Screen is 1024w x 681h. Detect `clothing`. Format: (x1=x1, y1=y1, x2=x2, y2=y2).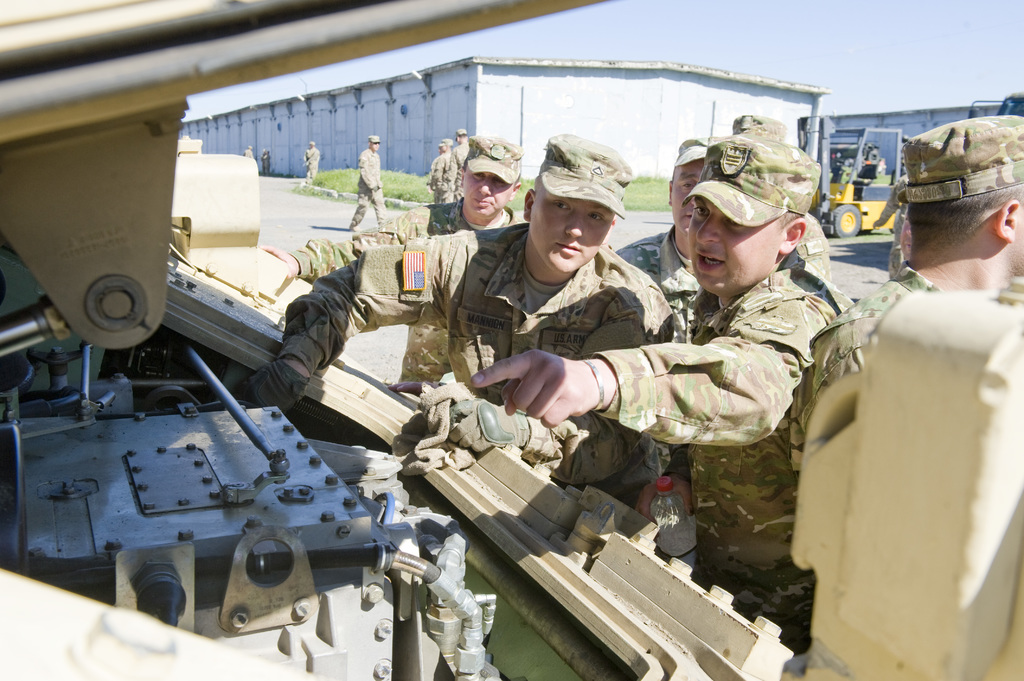
(x1=262, y1=154, x2=273, y2=175).
